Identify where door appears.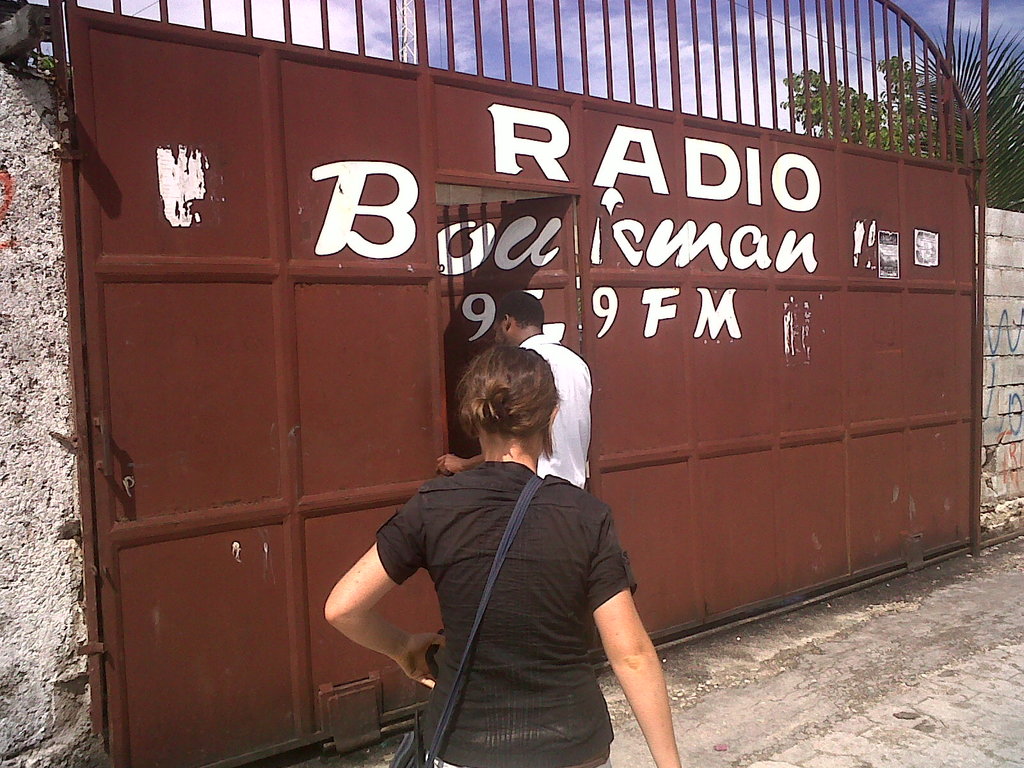
Appears at bbox(438, 200, 579, 445).
